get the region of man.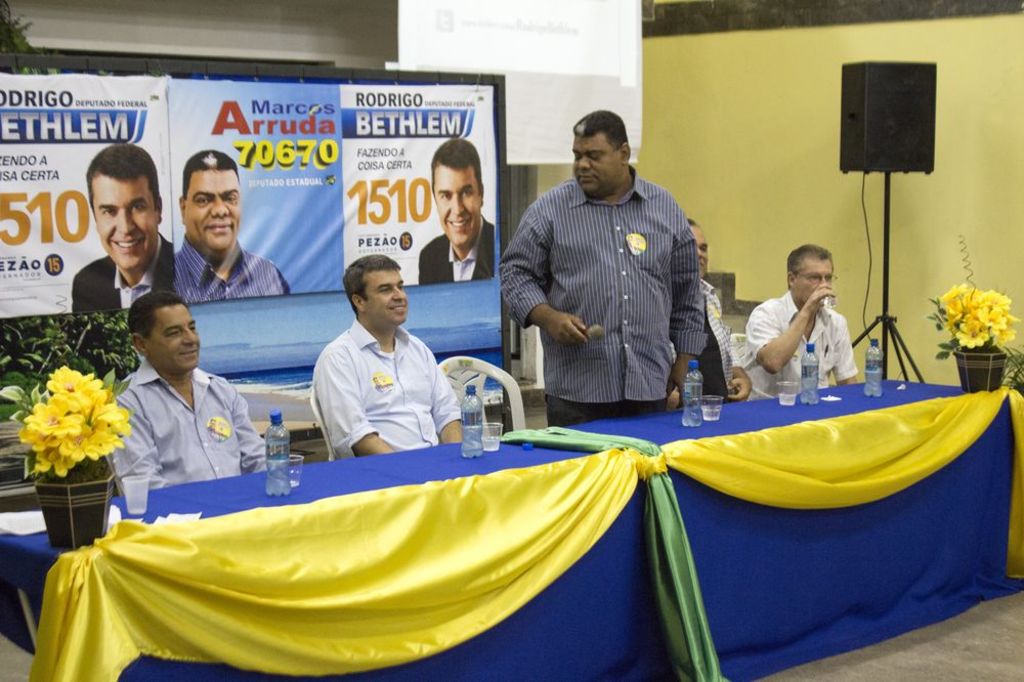
[left=104, top=290, right=285, bottom=467].
